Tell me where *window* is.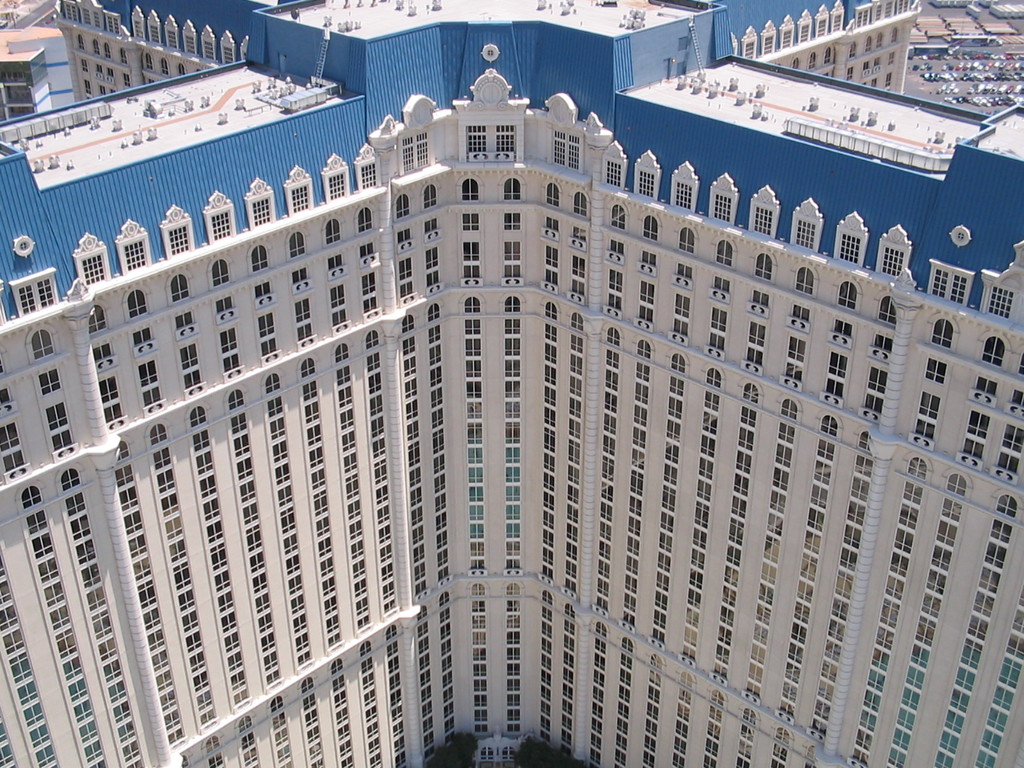
*window* is at Rect(398, 734, 406, 749).
